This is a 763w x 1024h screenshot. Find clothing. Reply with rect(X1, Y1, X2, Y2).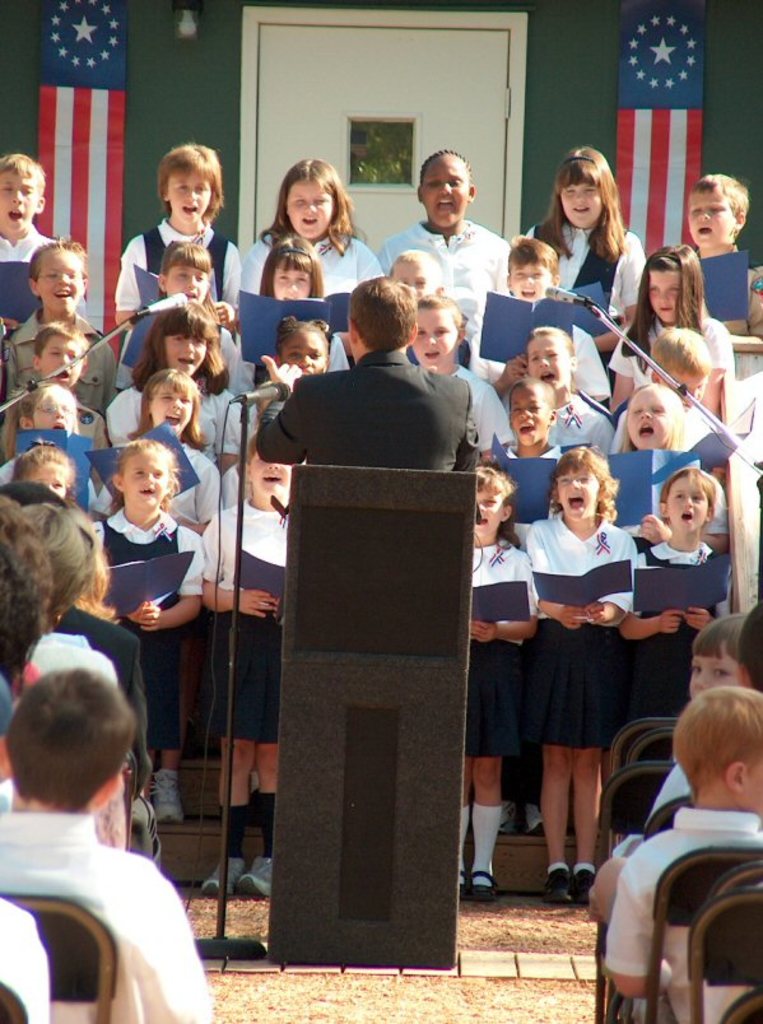
rect(101, 503, 190, 744).
